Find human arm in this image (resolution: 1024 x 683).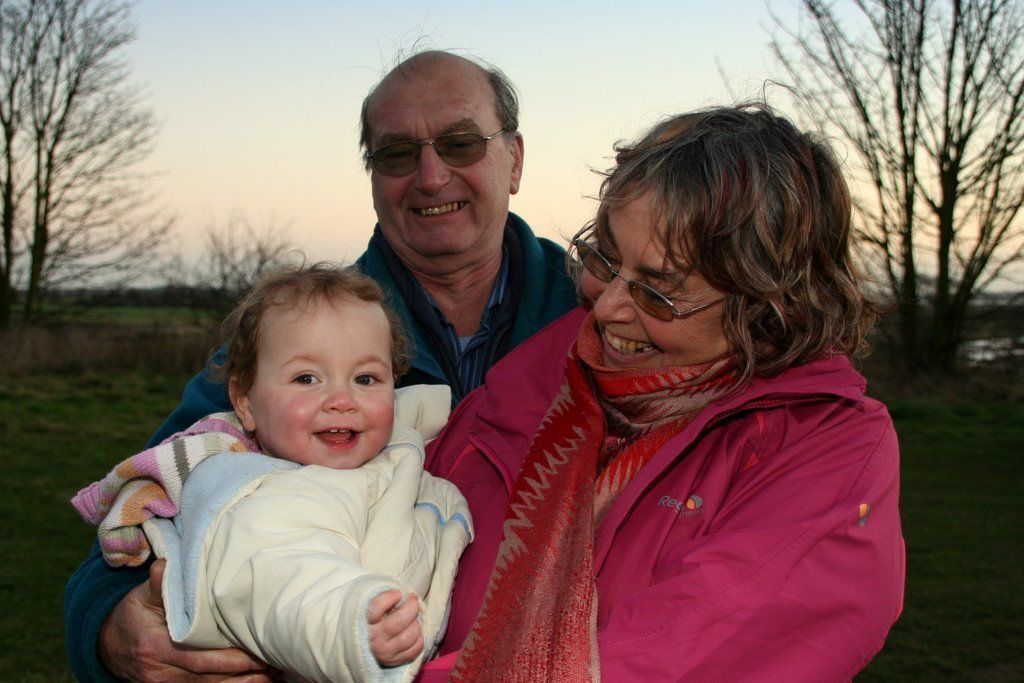
select_region(382, 398, 913, 677).
